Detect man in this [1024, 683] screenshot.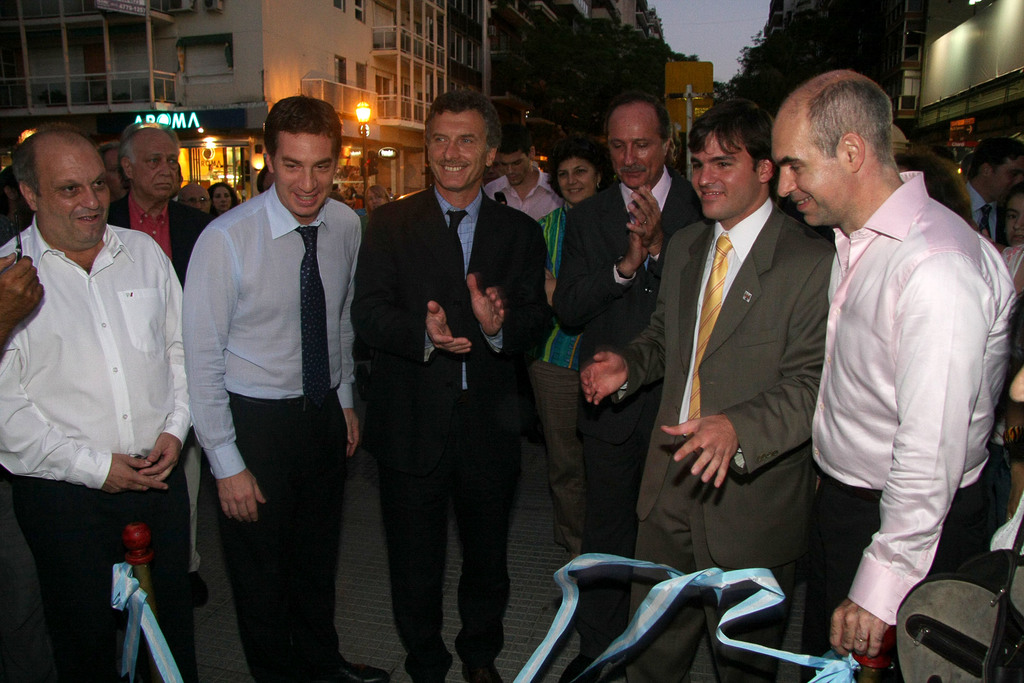
Detection: [x1=348, y1=88, x2=546, y2=682].
